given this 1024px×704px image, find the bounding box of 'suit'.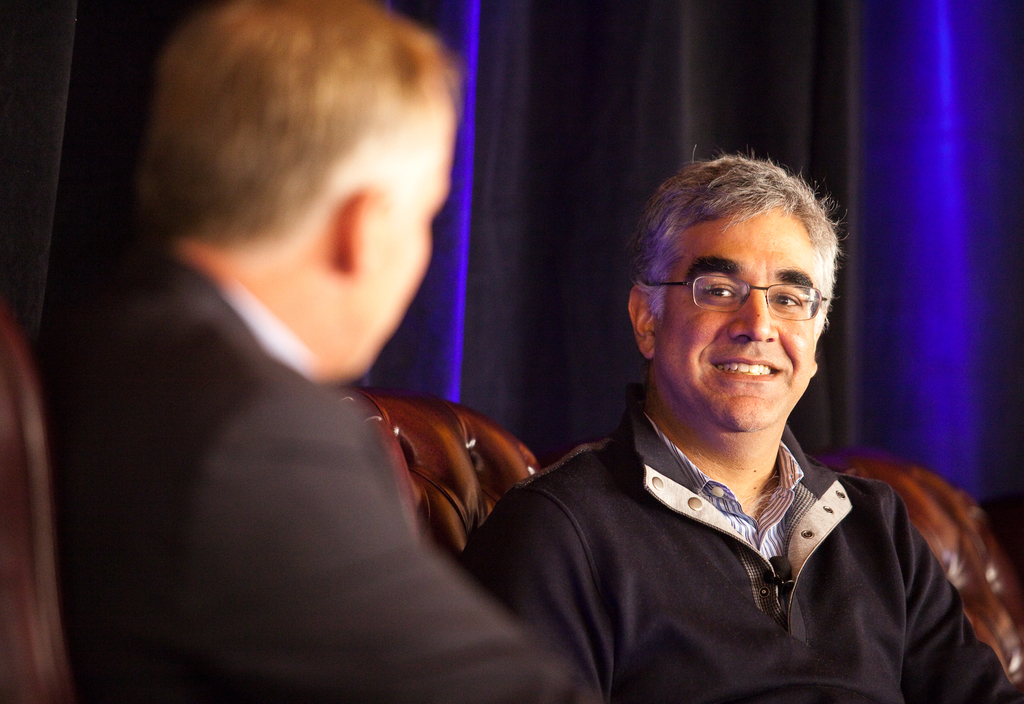
bbox(43, 253, 586, 703).
